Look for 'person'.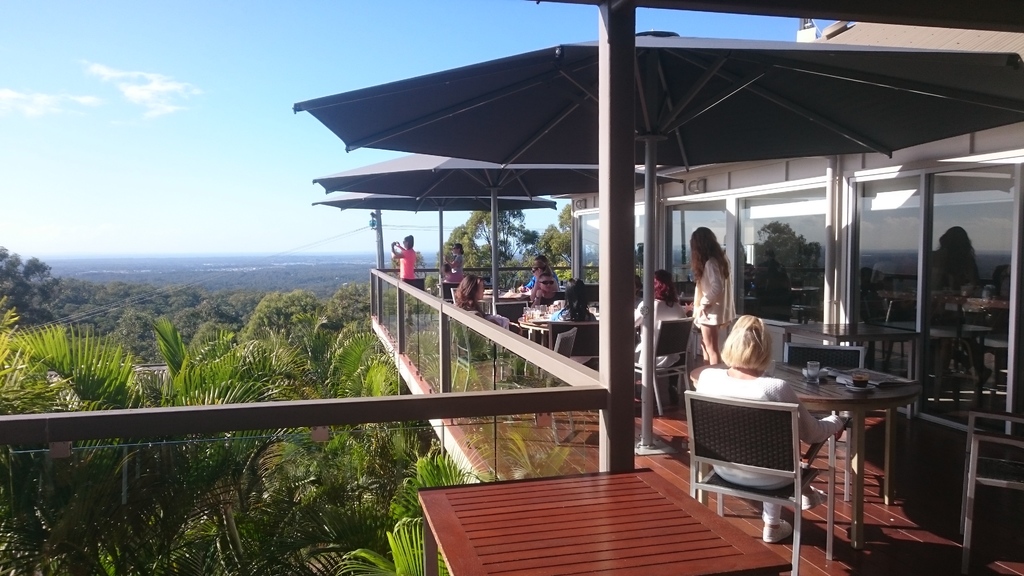
Found: l=698, t=318, r=826, b=534.
